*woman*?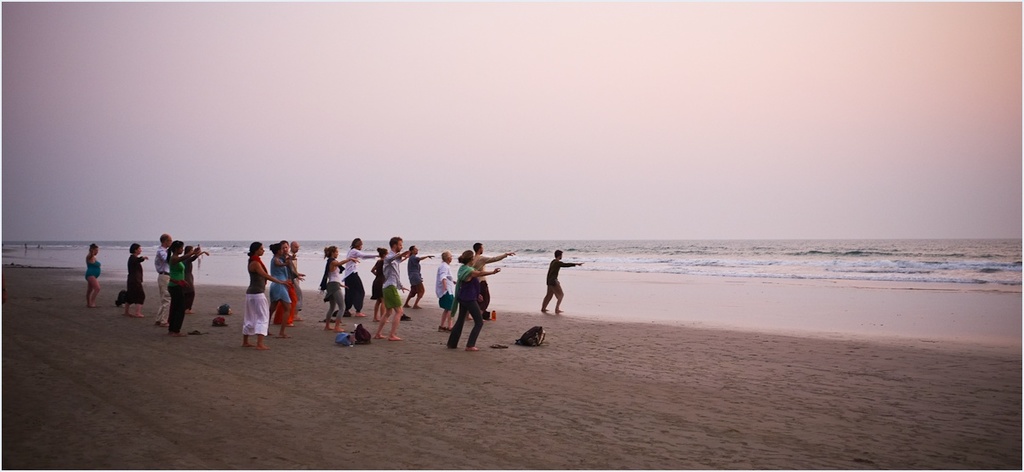
l=325, t=245, r=360, b=333
